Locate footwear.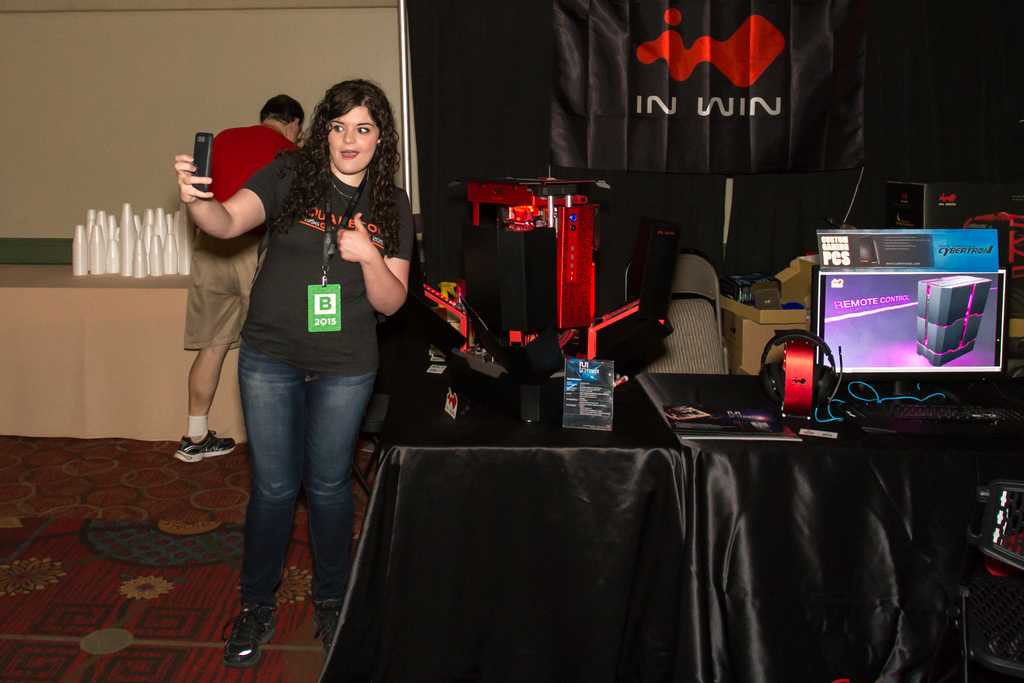
Bounding box: detection(314, 584, 352, 654).
